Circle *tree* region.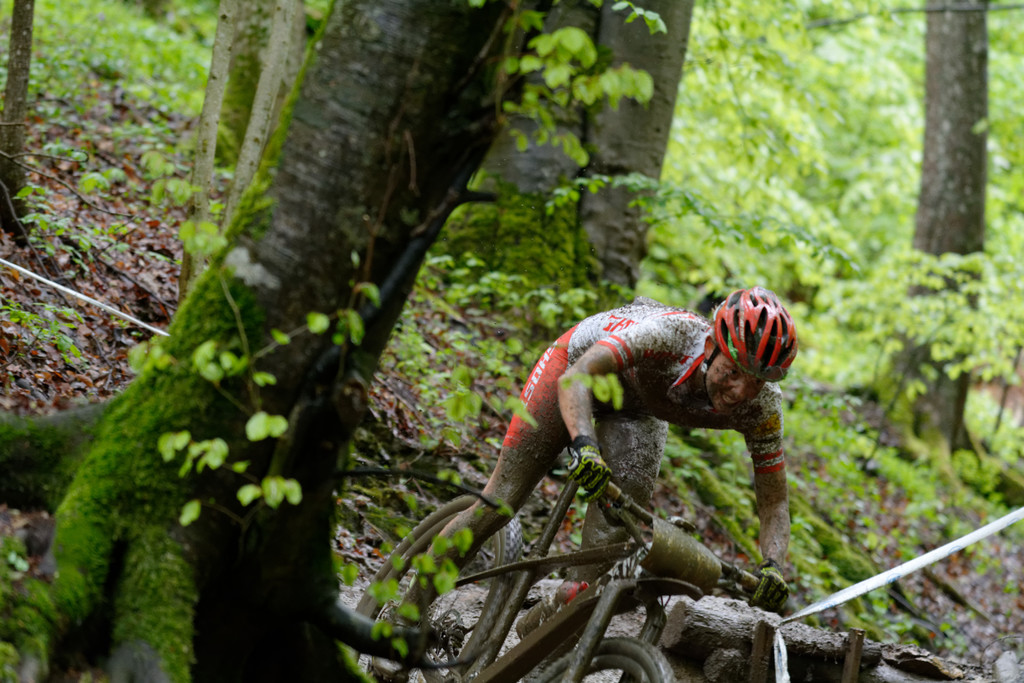
Region: (x1=778, y1=0, x2=1018, y2=512).
